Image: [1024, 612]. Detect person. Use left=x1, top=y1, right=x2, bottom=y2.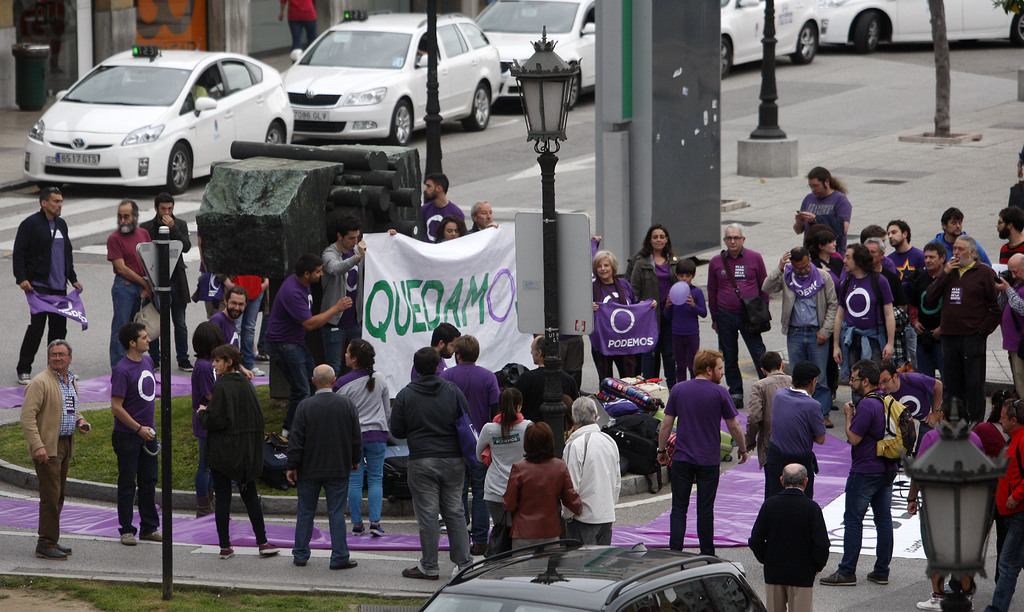
left=938, top=211, right=992, bottom=272.
